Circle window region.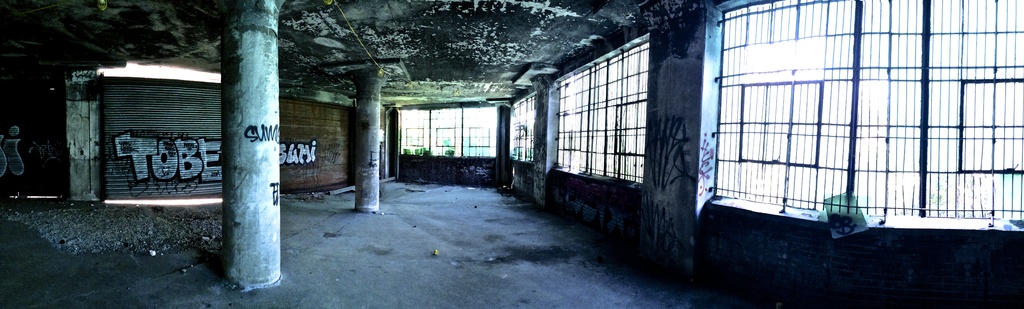
Region: detection(558, 35, 667, 192).
